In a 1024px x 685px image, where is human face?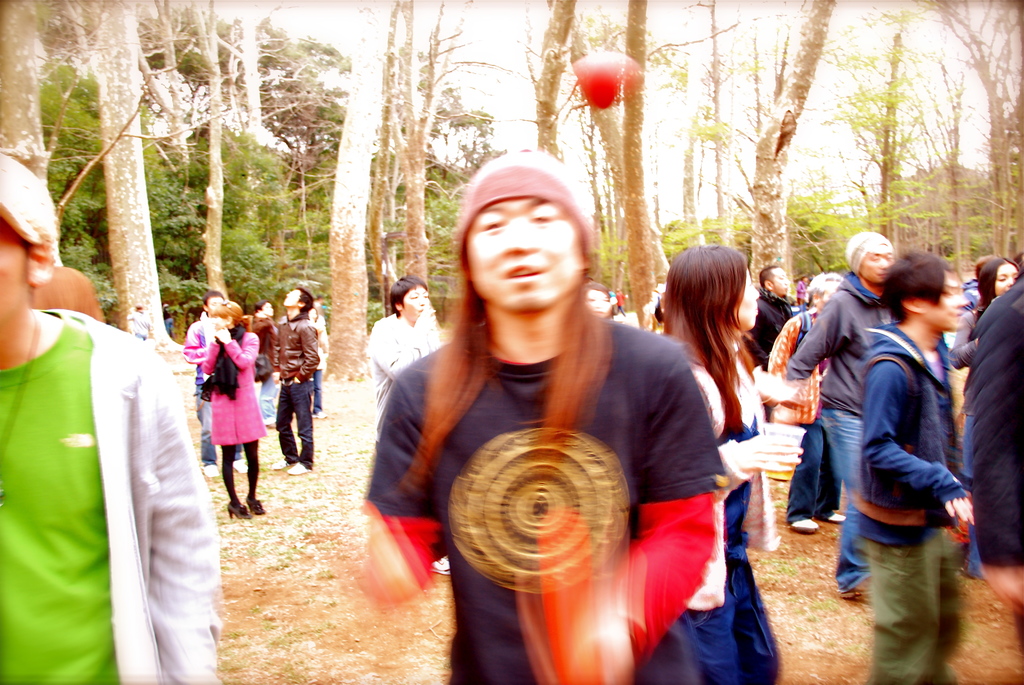
Rect(737, 269, 758, 333).
